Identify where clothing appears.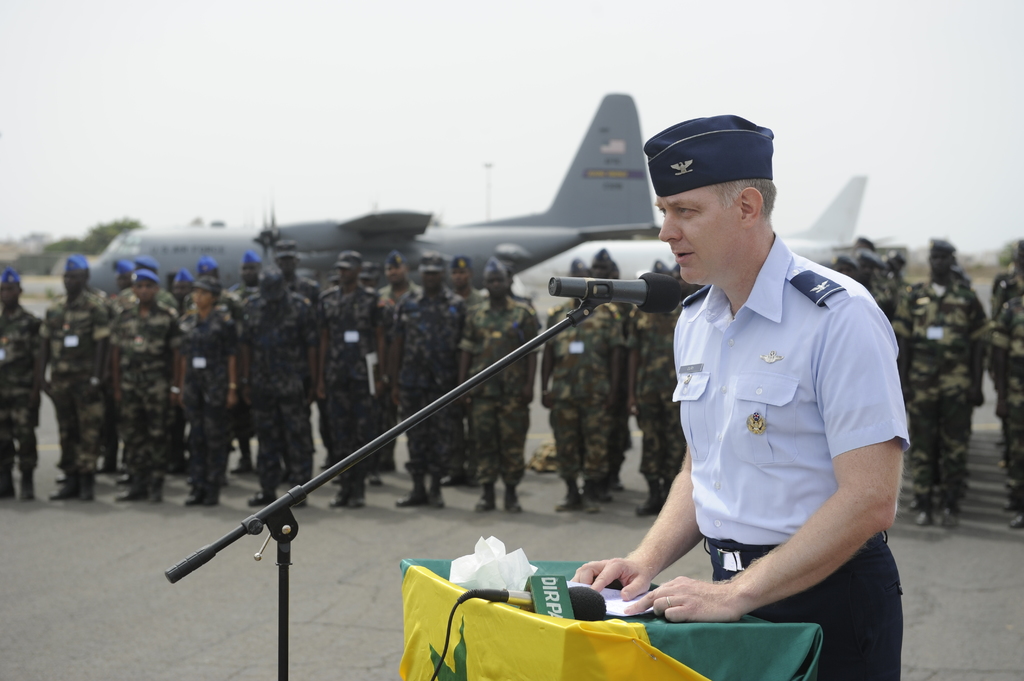
Appears at <box>318,281,394,497</box>.
